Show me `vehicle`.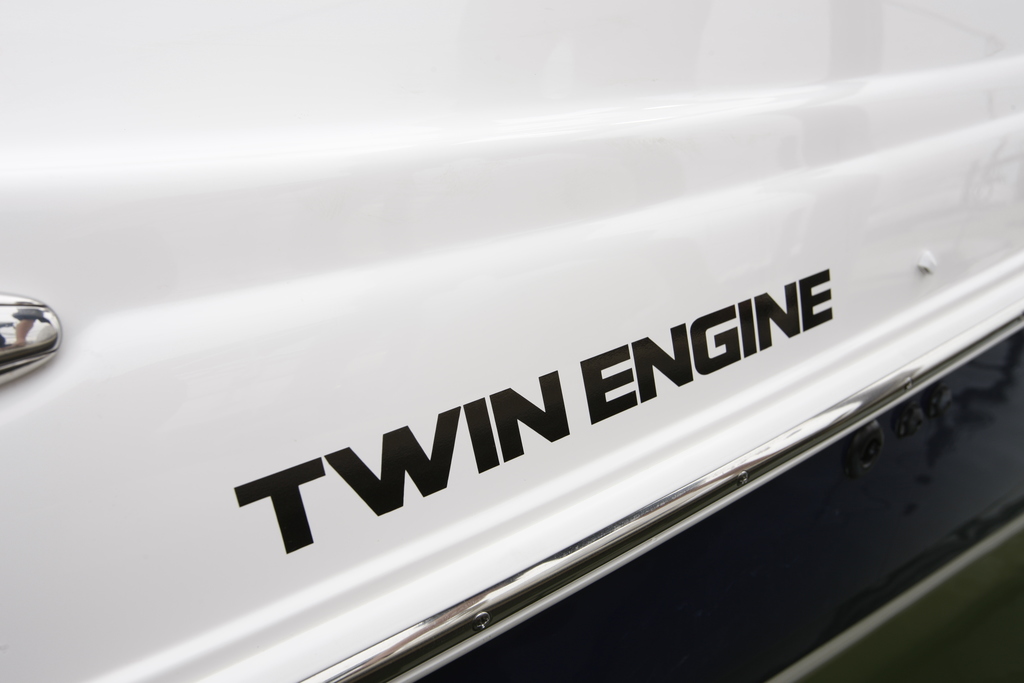
`vehicle` is here: rect(0, 0, 1023, 682).
